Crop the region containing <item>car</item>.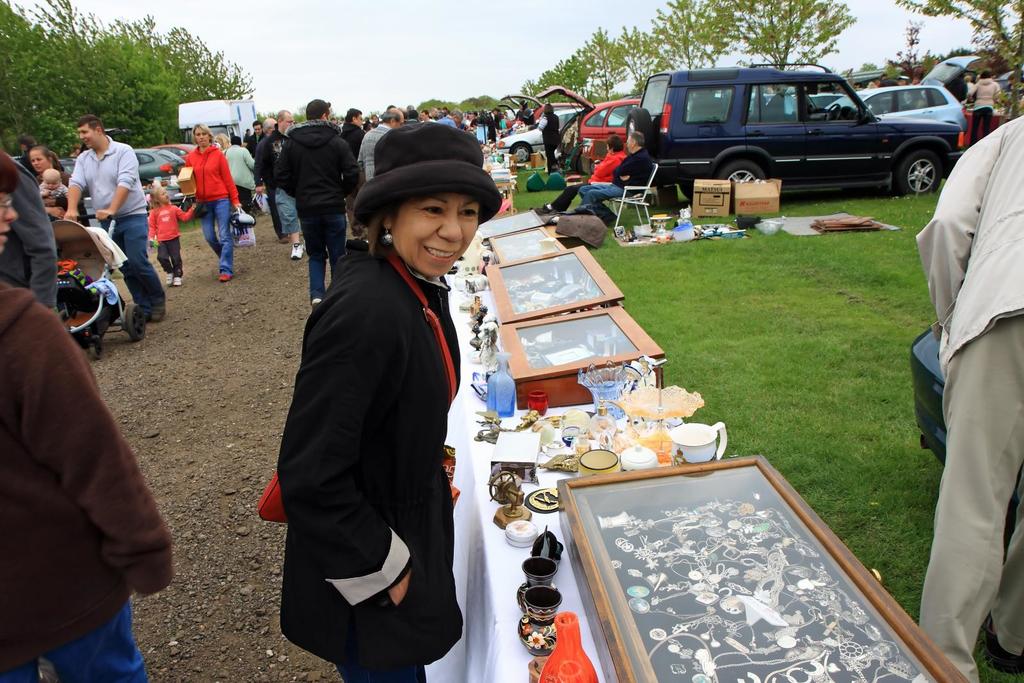
Crop region: l=12, t=156, r=77, b=171.
